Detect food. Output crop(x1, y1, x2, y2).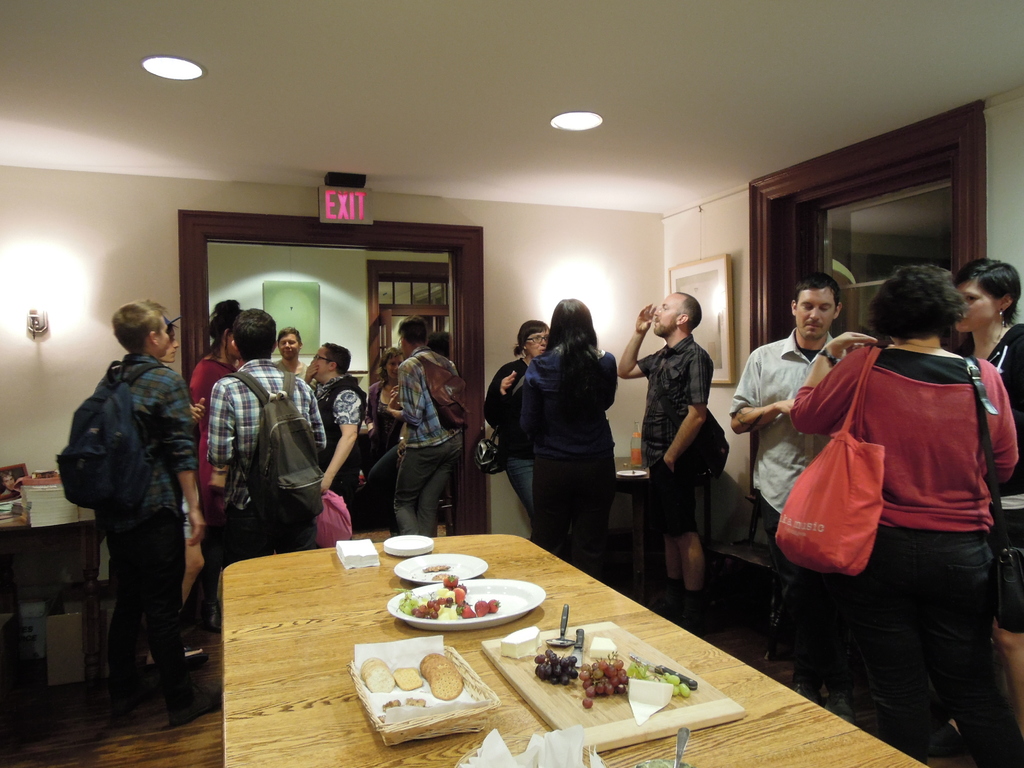
crop(532, 648, 692, 708).
